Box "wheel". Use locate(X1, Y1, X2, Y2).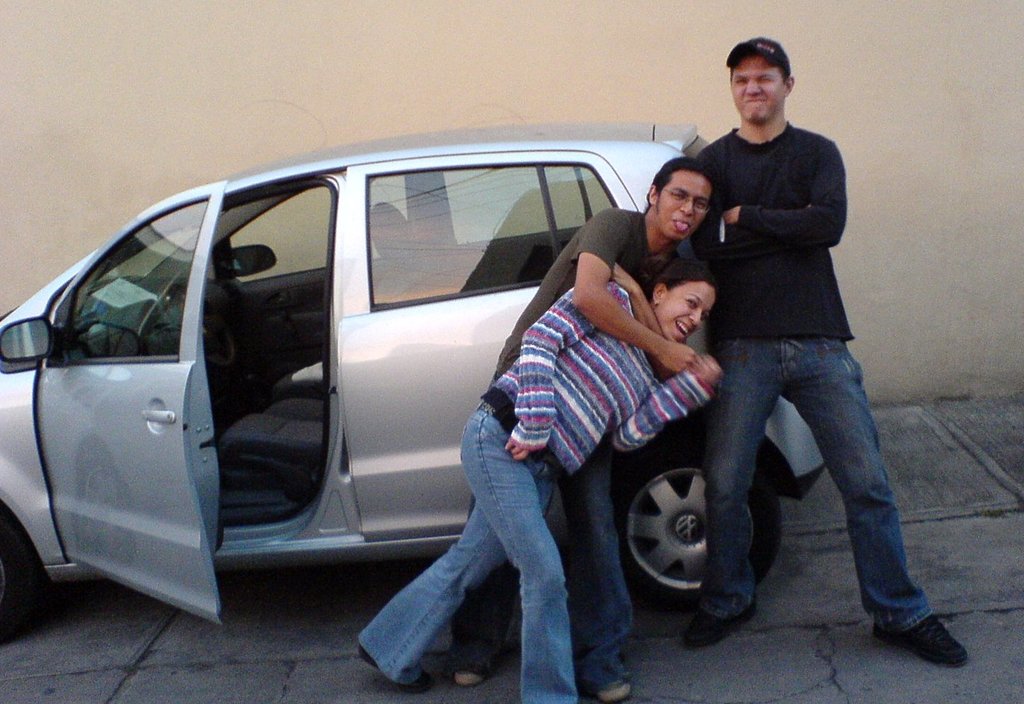
locate(0, 515, 35, 637).
